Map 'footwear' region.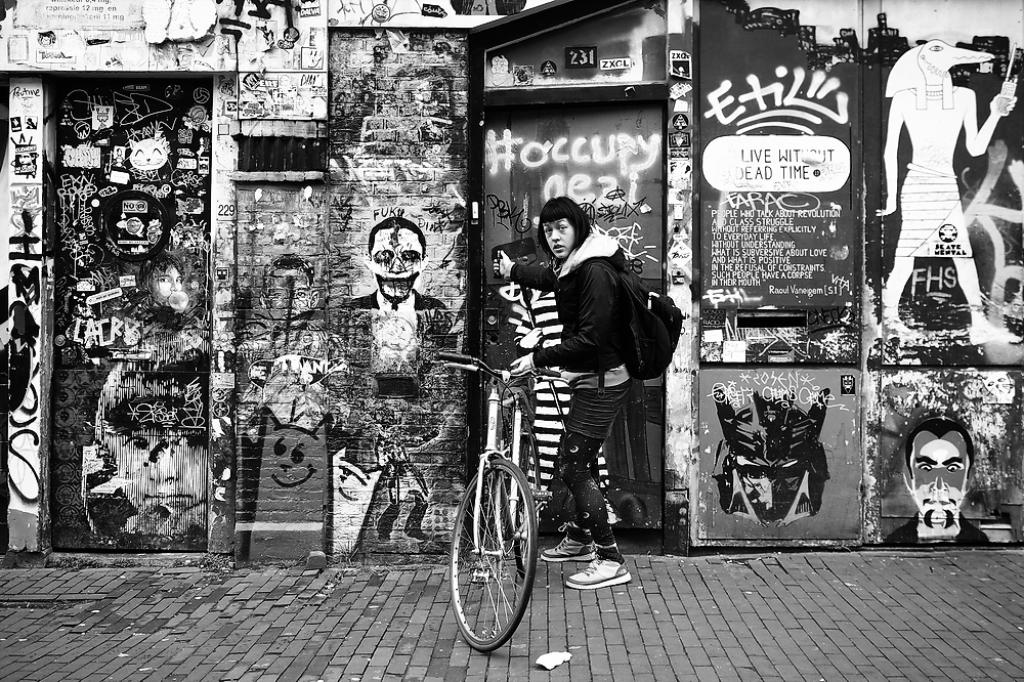
Mapped to x1=565, y1=547, x2=626, y2=589.
